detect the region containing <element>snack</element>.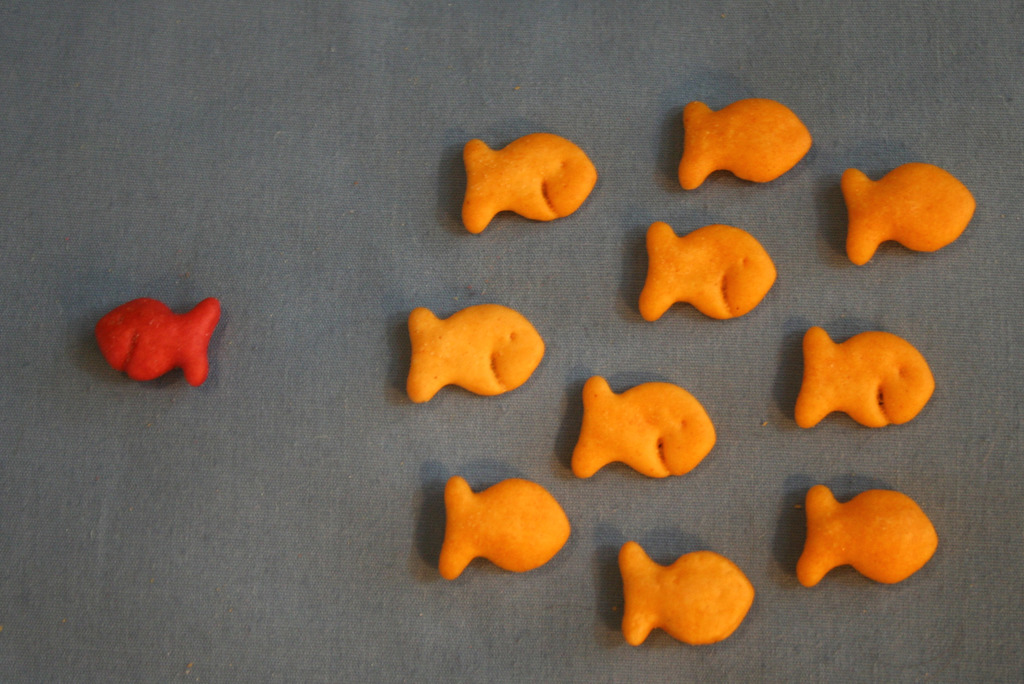
bbox=[94, 300, 220, 383].
